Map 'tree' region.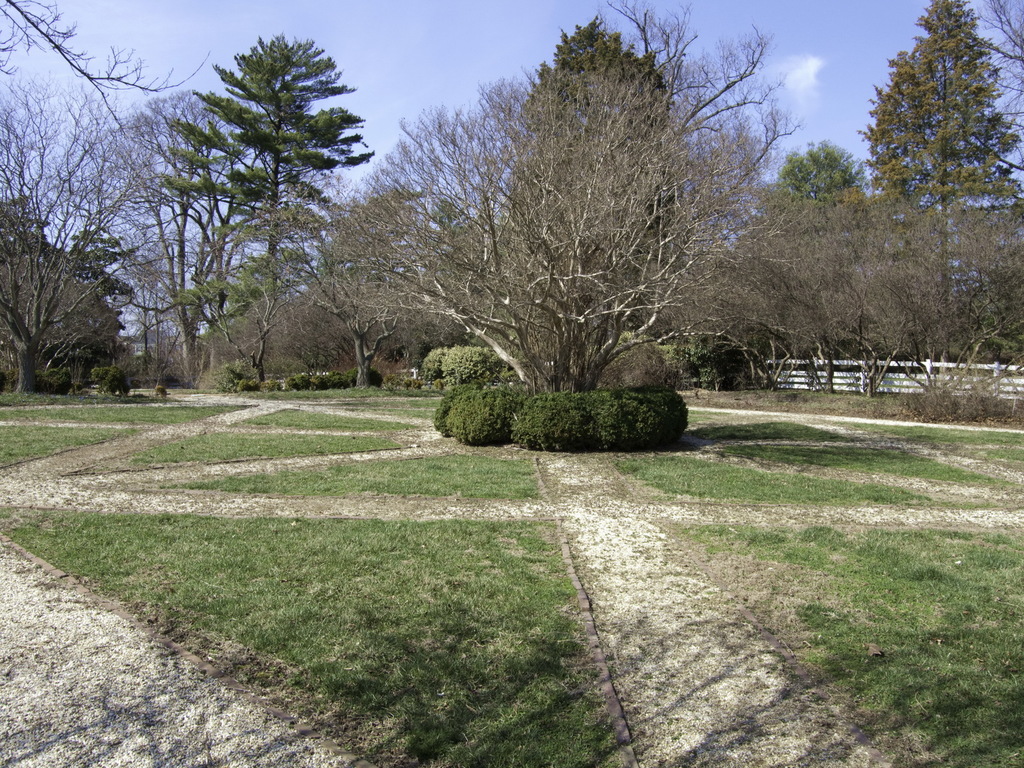
Mapped to 732,136,887,392.
